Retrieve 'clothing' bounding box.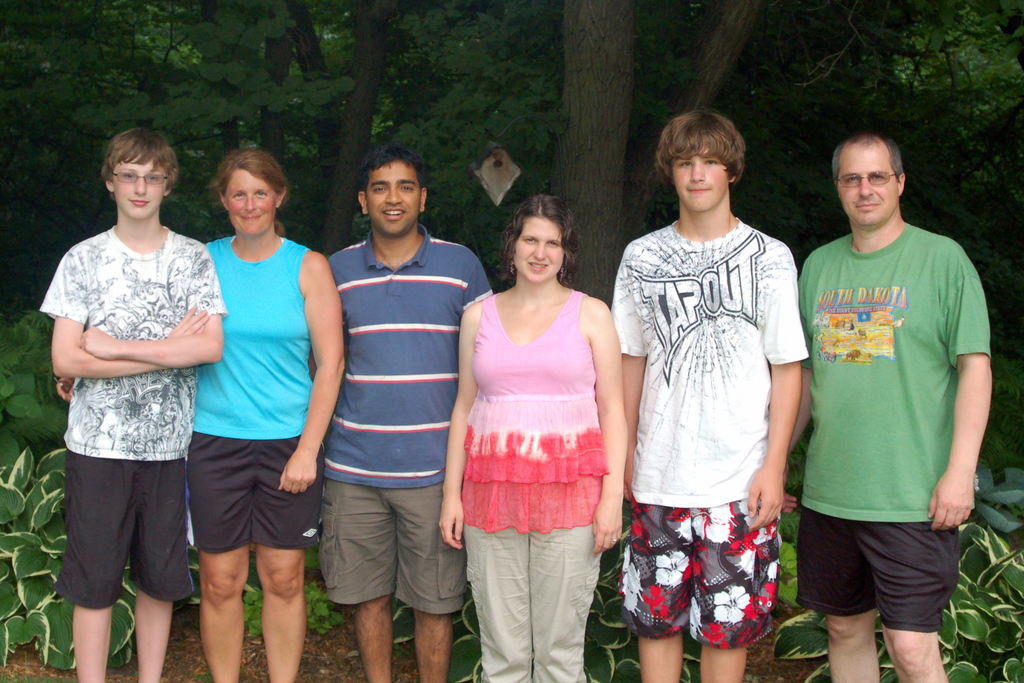
Bounding box: <bbox>454, 272, 611, 681</bbox>.
